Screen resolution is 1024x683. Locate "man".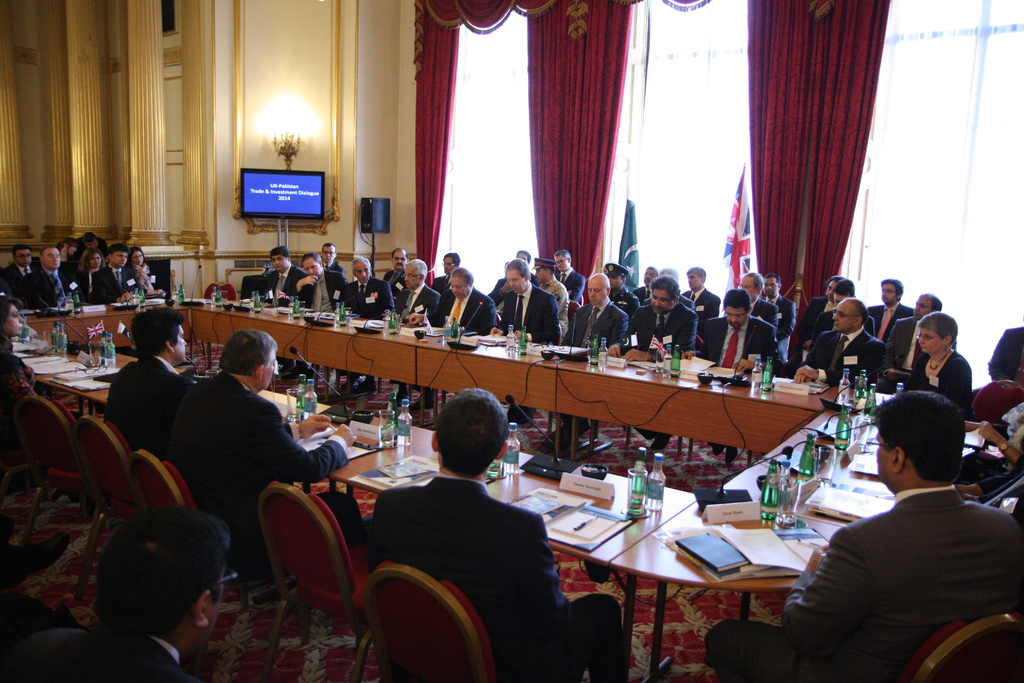
rect(679, 266, 722, 318).
